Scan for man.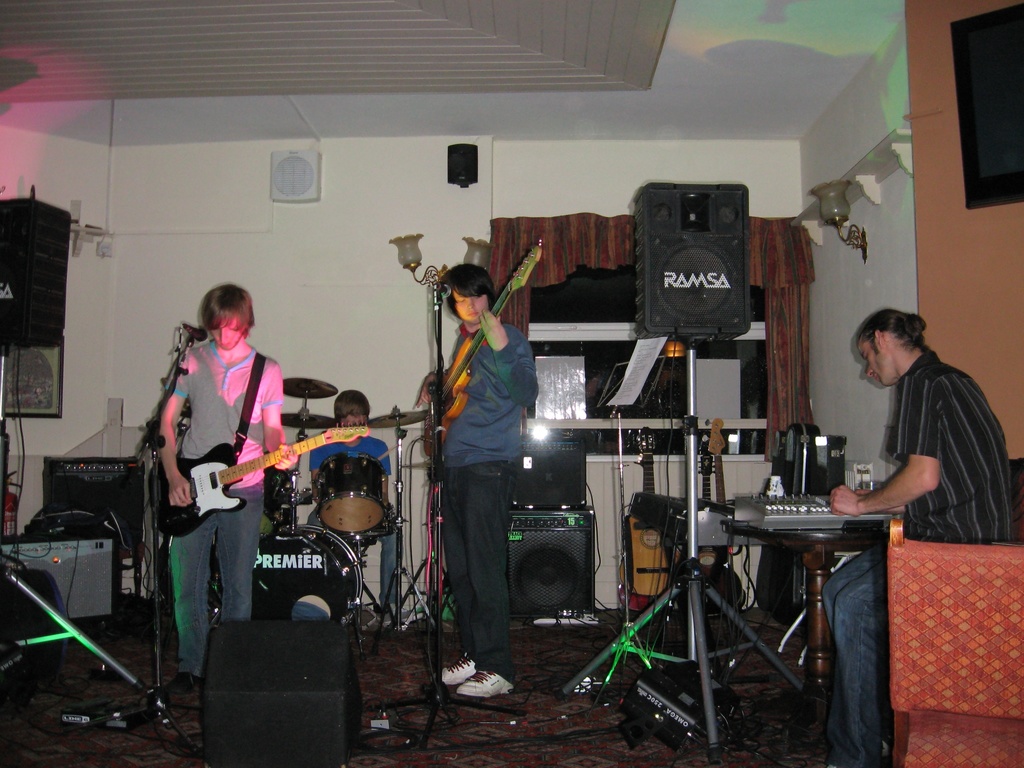
Scan result: left=819, top=308, right=1013, bottom=767.
